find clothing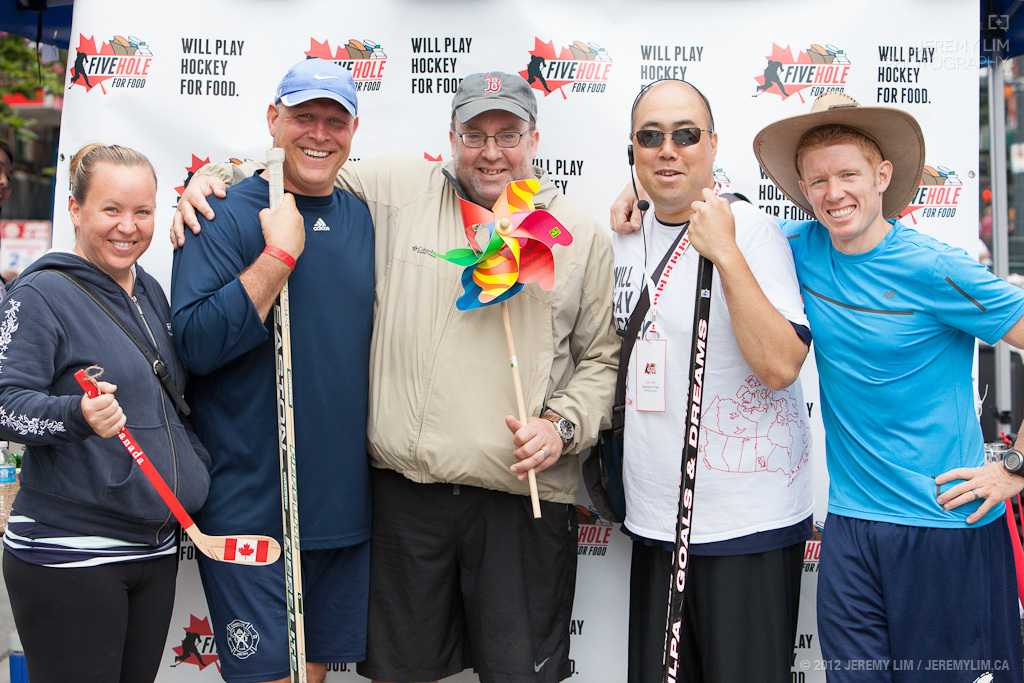
<region>164, 174, 376, 682</region>
